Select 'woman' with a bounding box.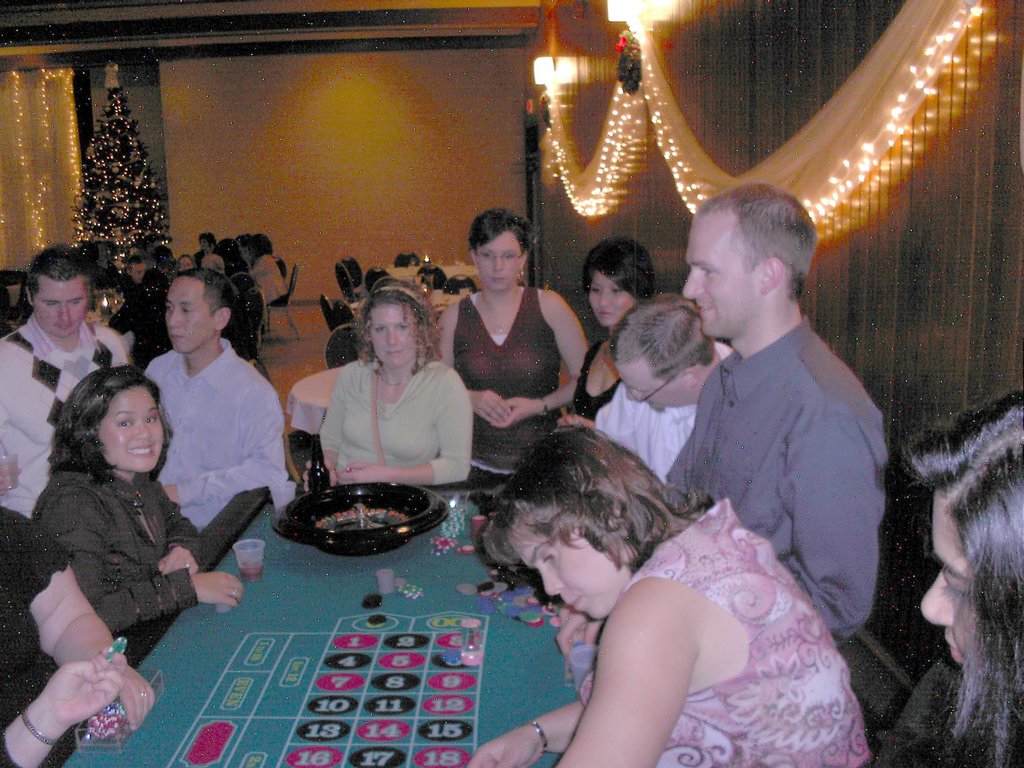
<region>314, 278, 478, 516</region>.
